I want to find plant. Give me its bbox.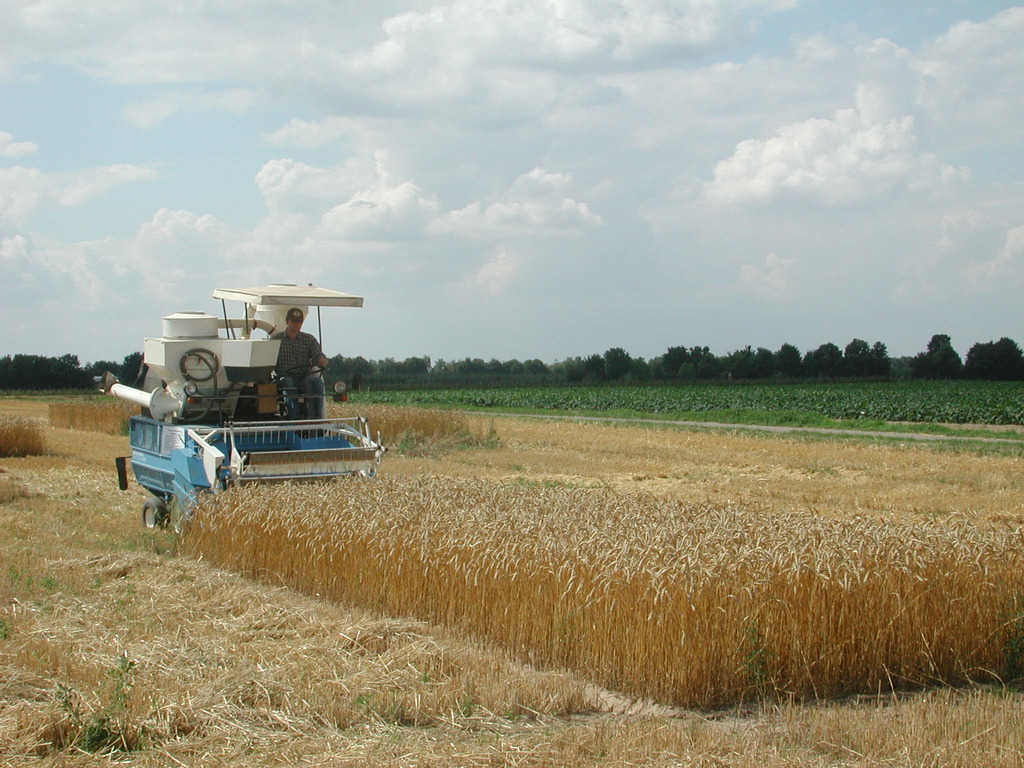
[395, 435, 436, 463].
